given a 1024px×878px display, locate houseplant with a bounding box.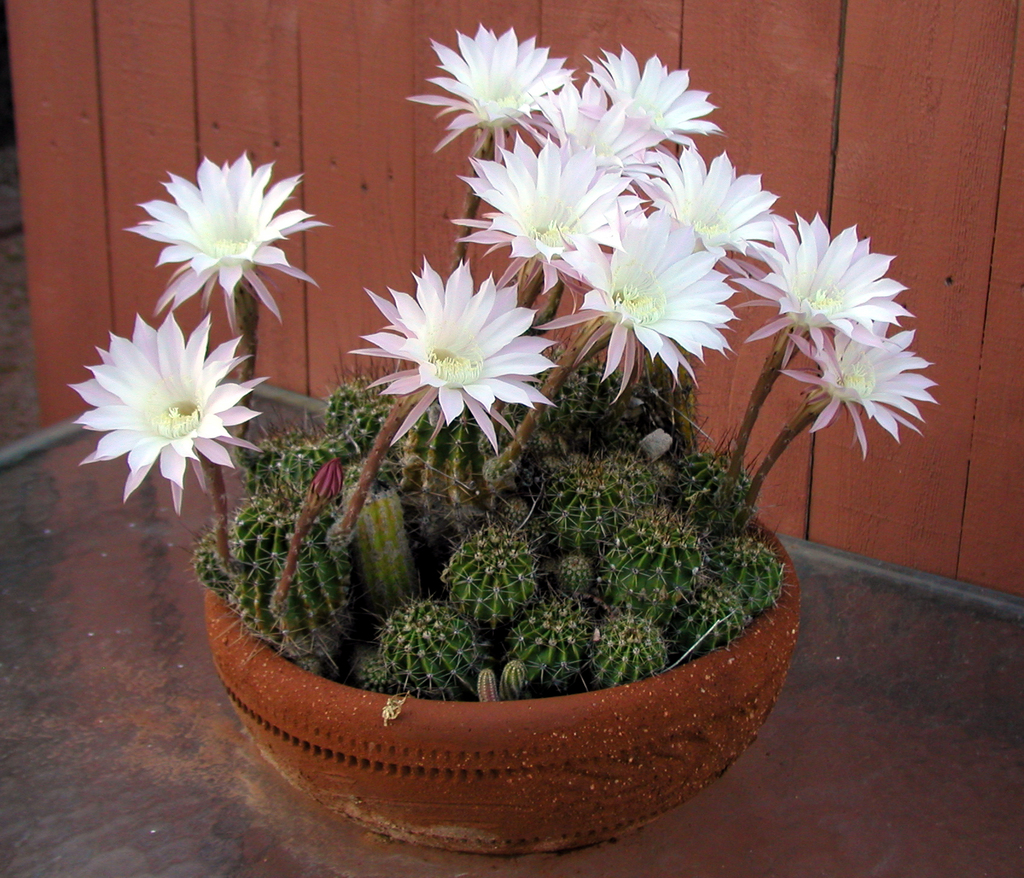
Located: left=61, top=16, right=944, bottom=862.
